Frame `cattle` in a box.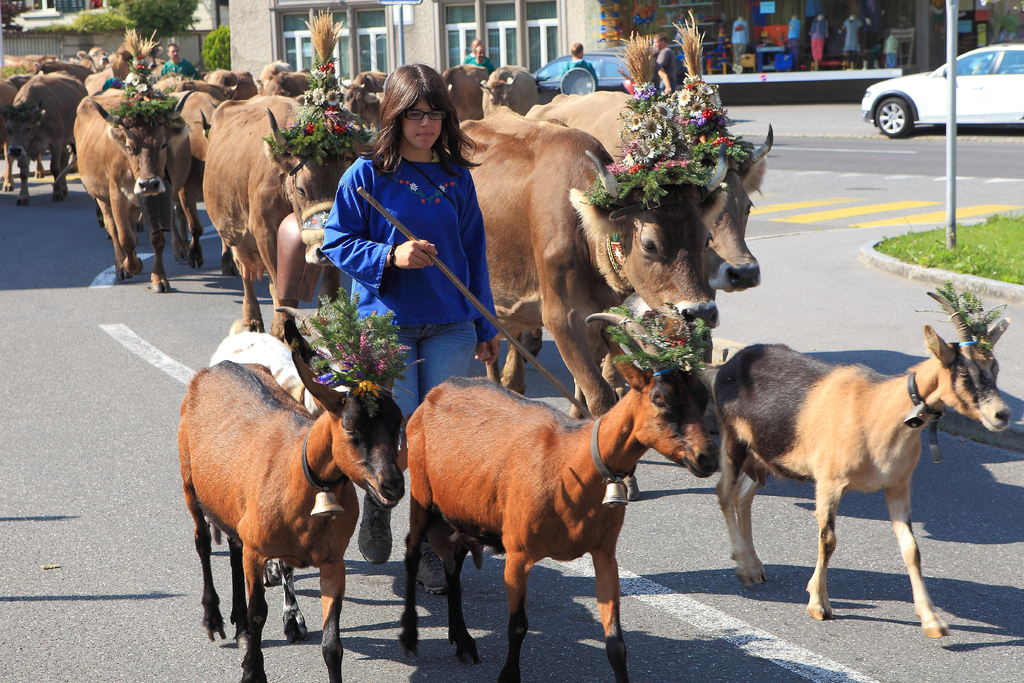
box=[180, 336, 407, 682].
